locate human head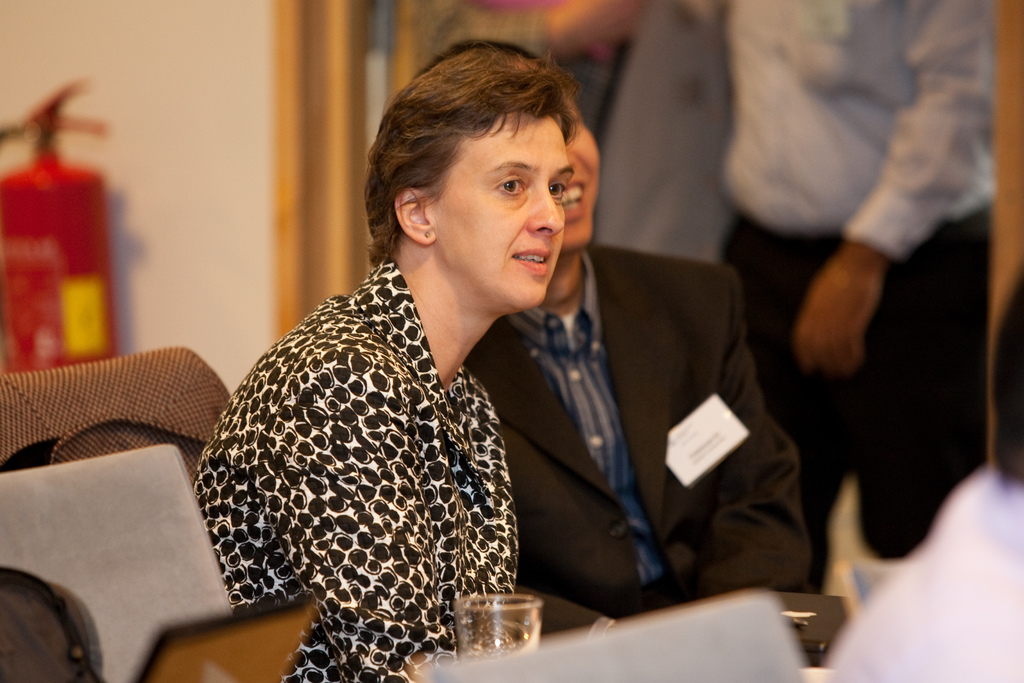
424,38,606,257
